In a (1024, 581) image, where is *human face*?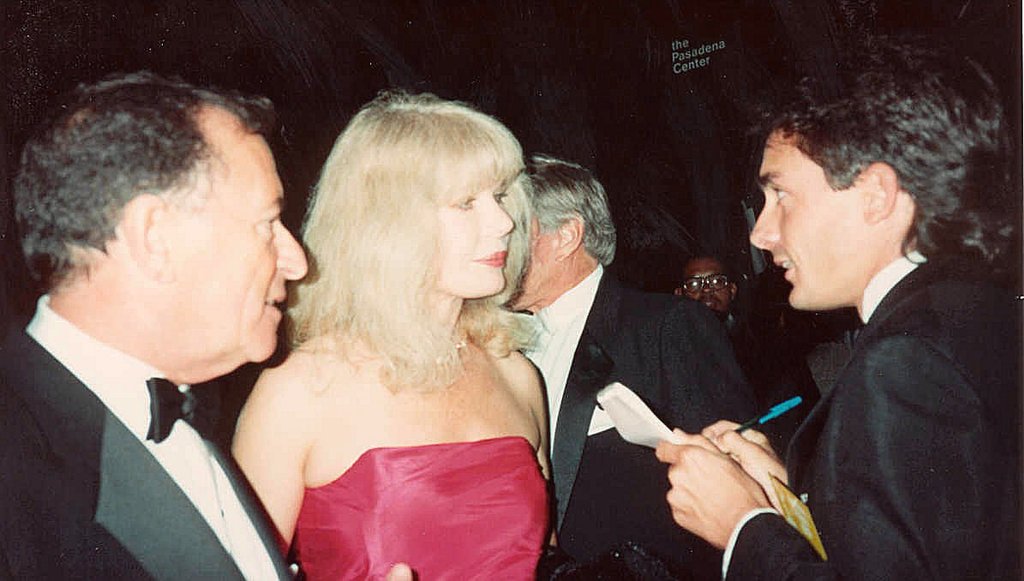
BBox(422, 165, 516, 296).
